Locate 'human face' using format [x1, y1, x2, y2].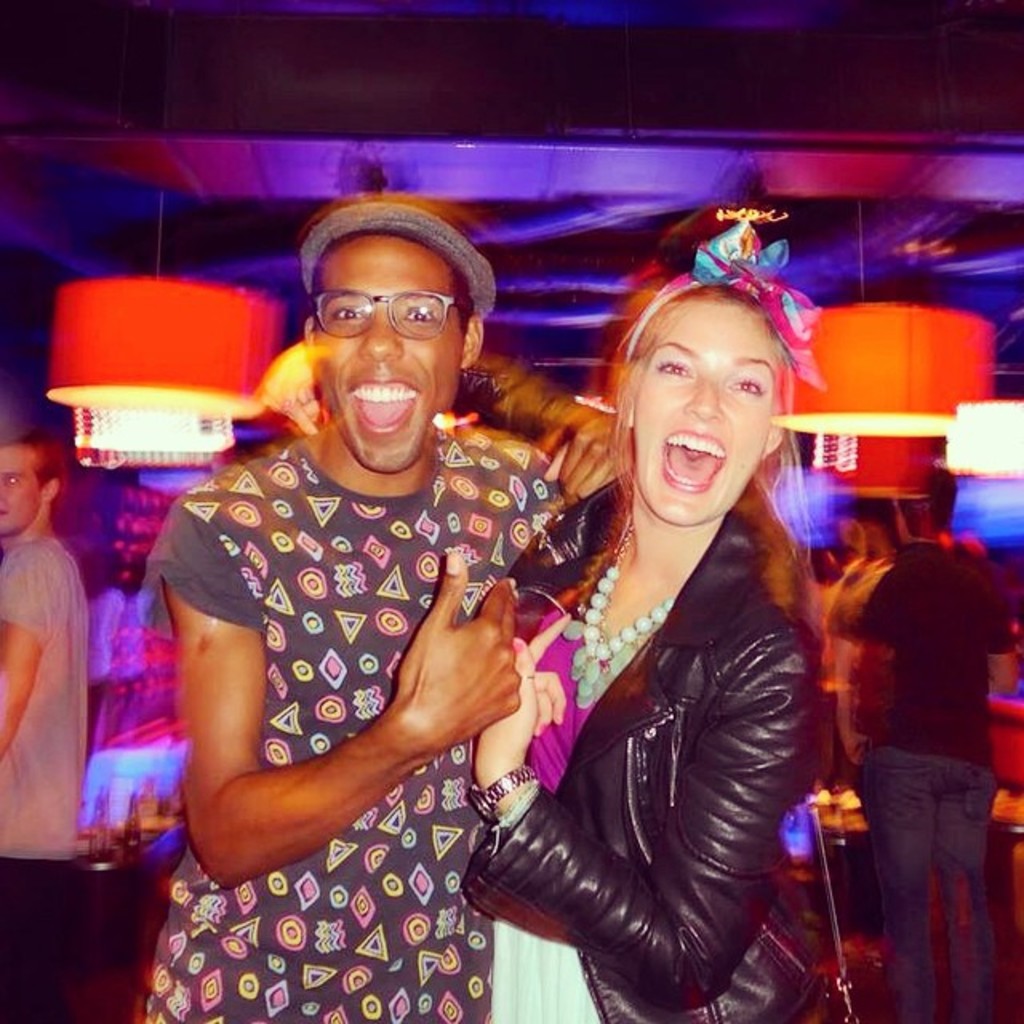
[0, 443, 35, 546].
